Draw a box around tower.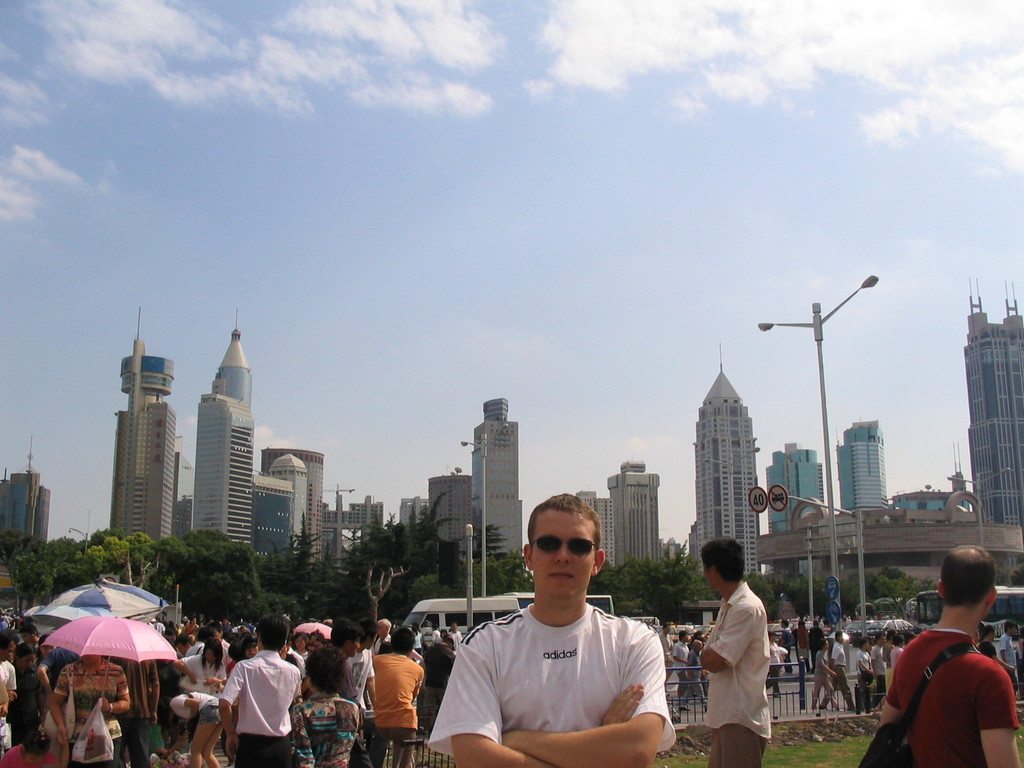
{"left": 218, "top": 307, "right": 251, "bottom": 413}.
